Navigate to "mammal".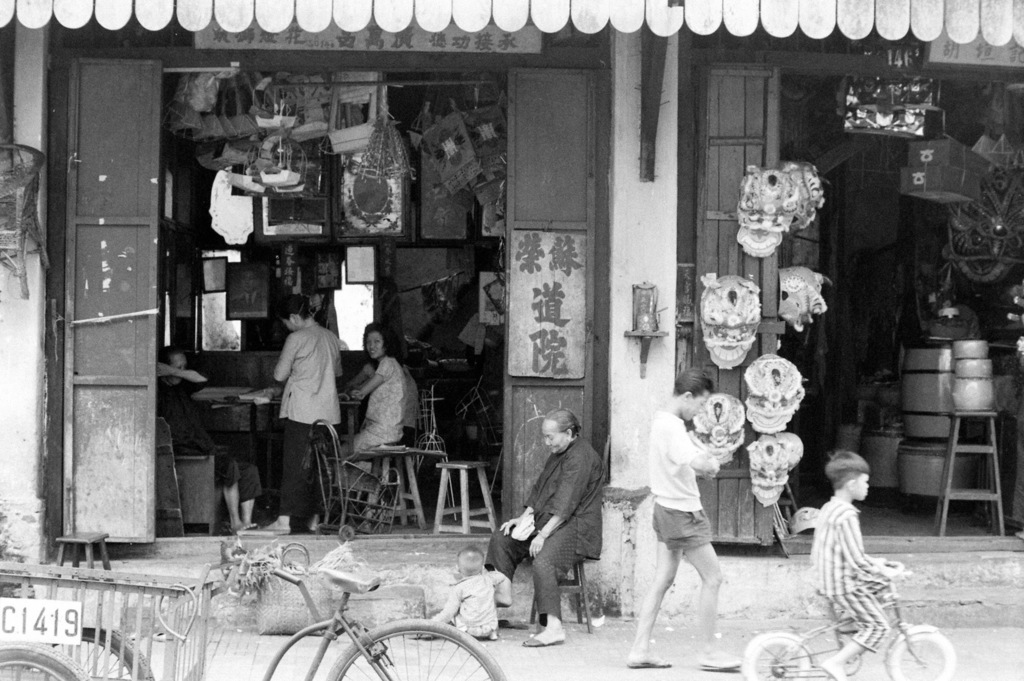
Navigation target: Rect(348, 320, 408, 523).
